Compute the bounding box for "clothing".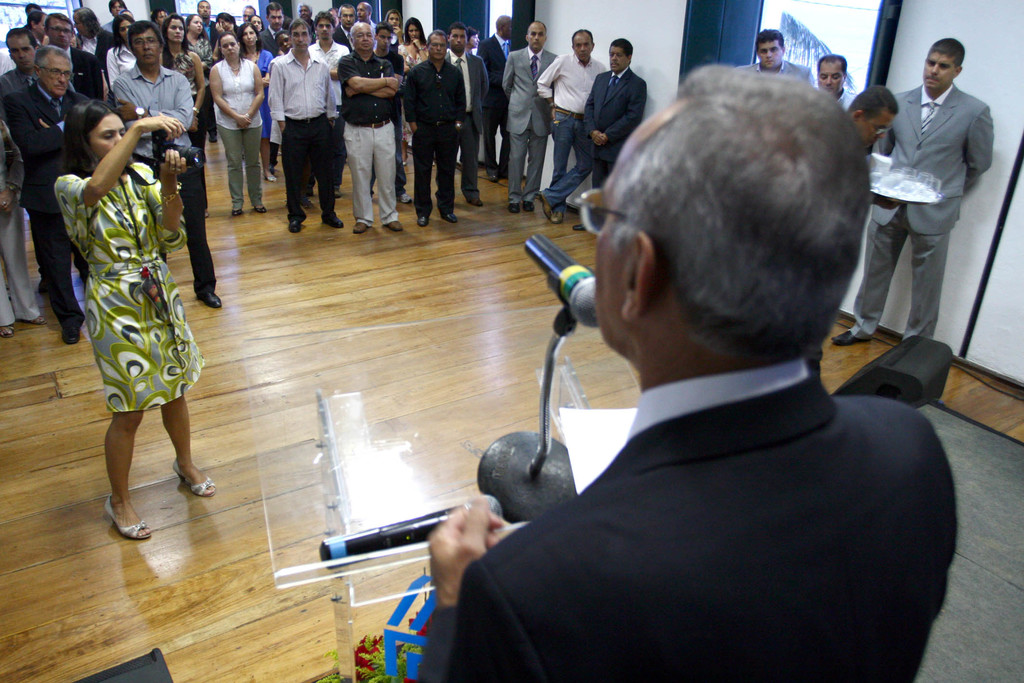
[x1=746, y1=58, x2=819, y2=90].
